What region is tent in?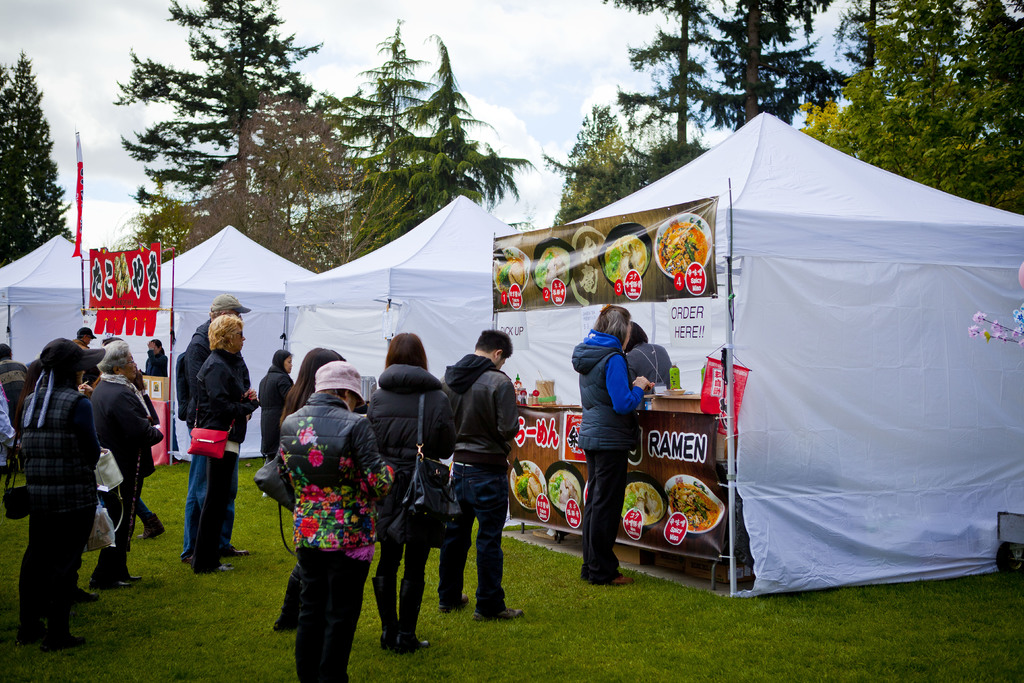
484,112,1021,595.
